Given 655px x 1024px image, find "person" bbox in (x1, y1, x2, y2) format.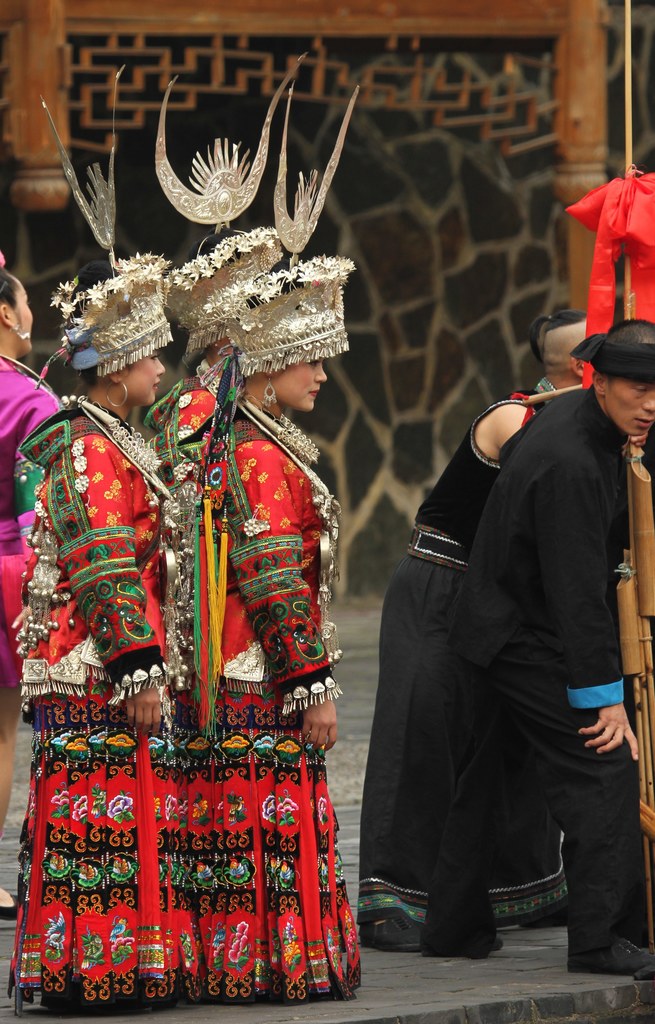
(185, 246, 353, 995).
